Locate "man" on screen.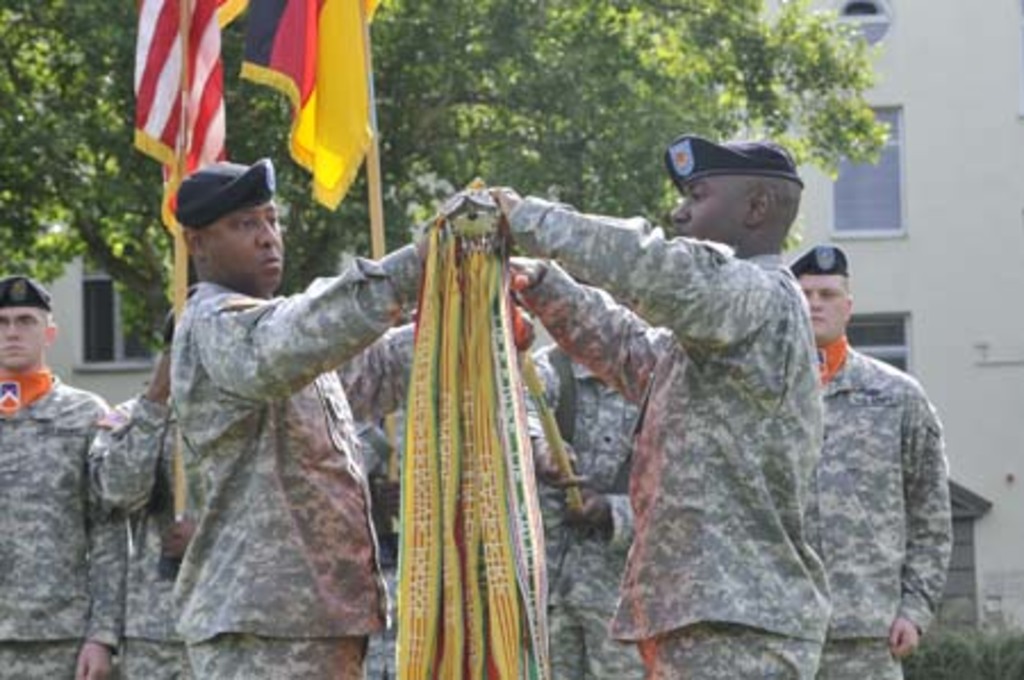
On screen at Rect(783, 239, 949, 678).
